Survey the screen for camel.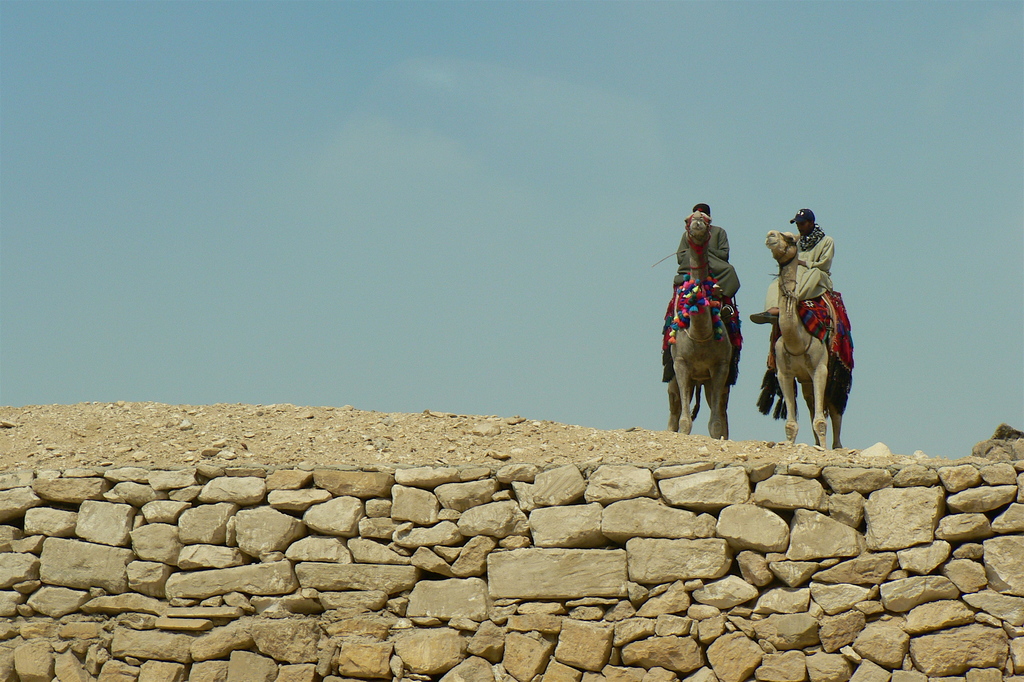
Survey found: BBox(666, 212, 729, 435).
